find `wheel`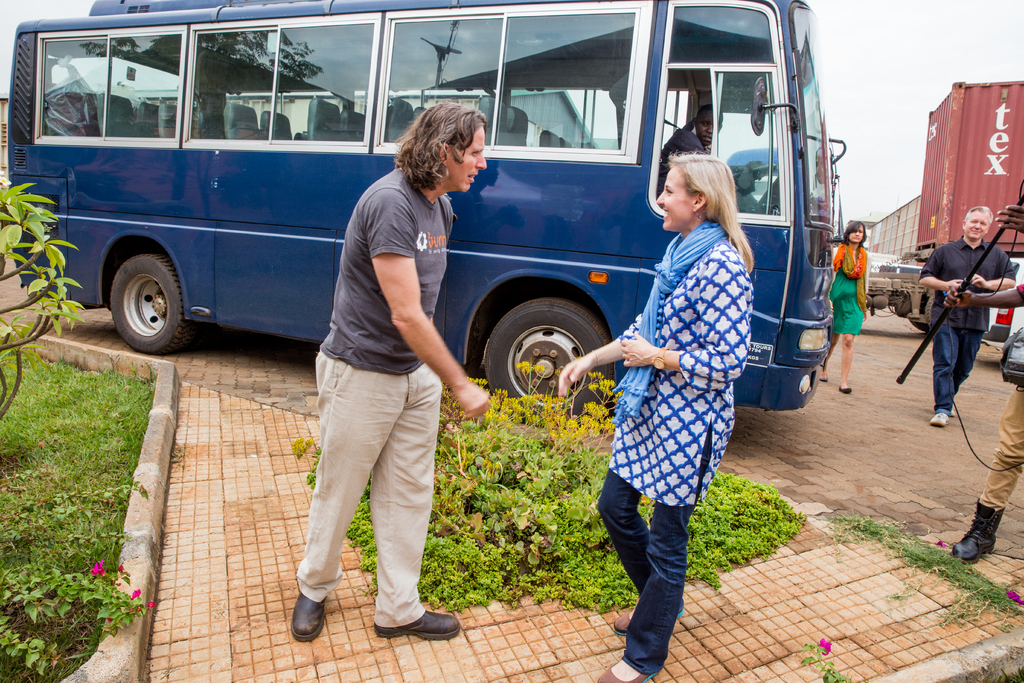
(483, 299, 602, 404)
